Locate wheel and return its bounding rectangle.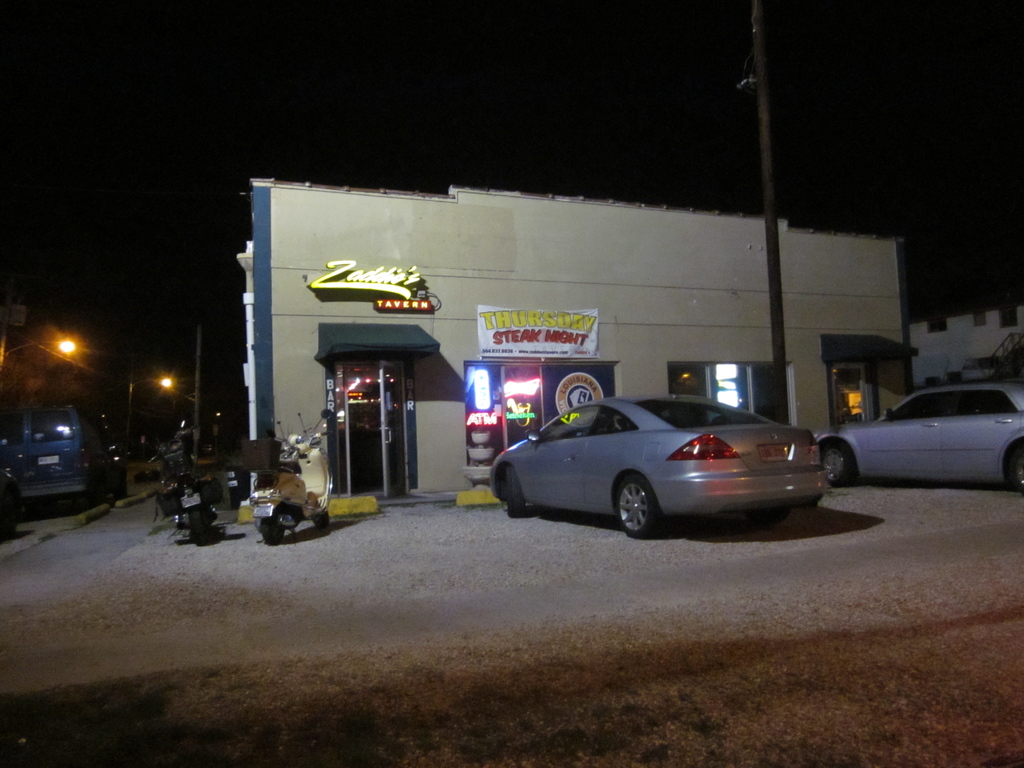
x1=614 y1=468 x2=659 y2=536.
